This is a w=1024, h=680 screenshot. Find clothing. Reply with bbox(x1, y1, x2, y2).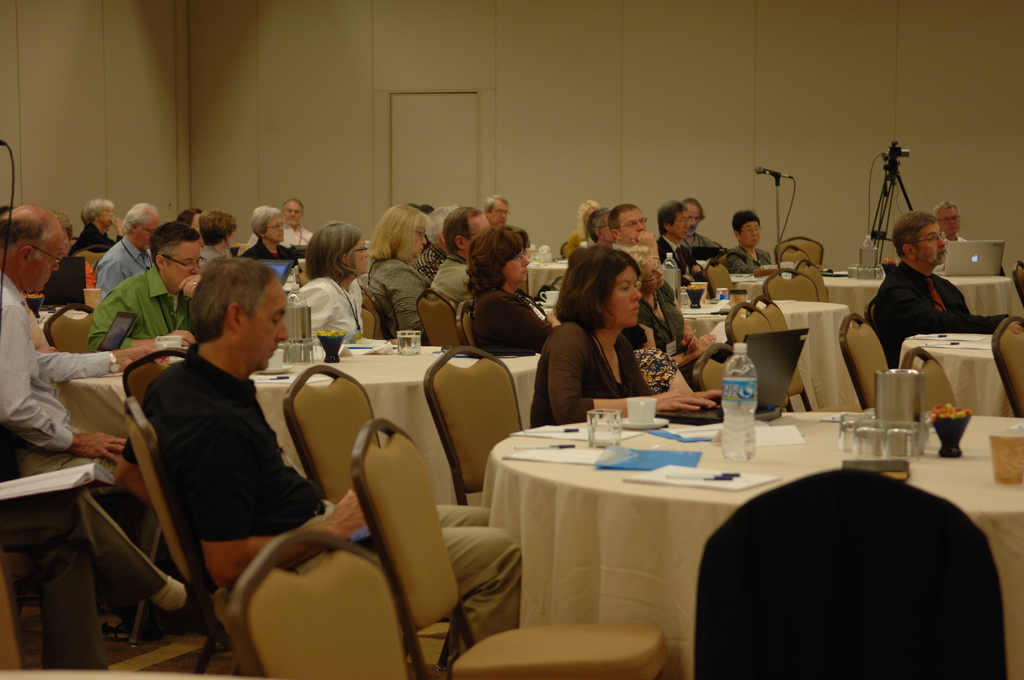
bbox(360, 255, 431, 348).
